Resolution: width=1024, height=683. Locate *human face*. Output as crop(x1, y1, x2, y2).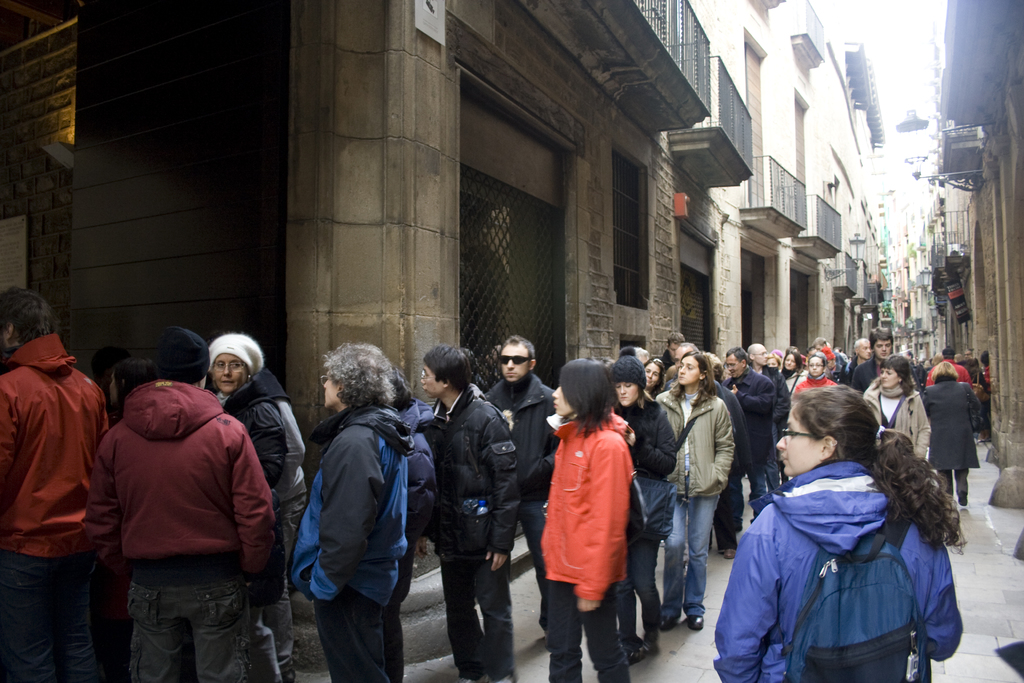
crop(751, 344, 767, 366).
